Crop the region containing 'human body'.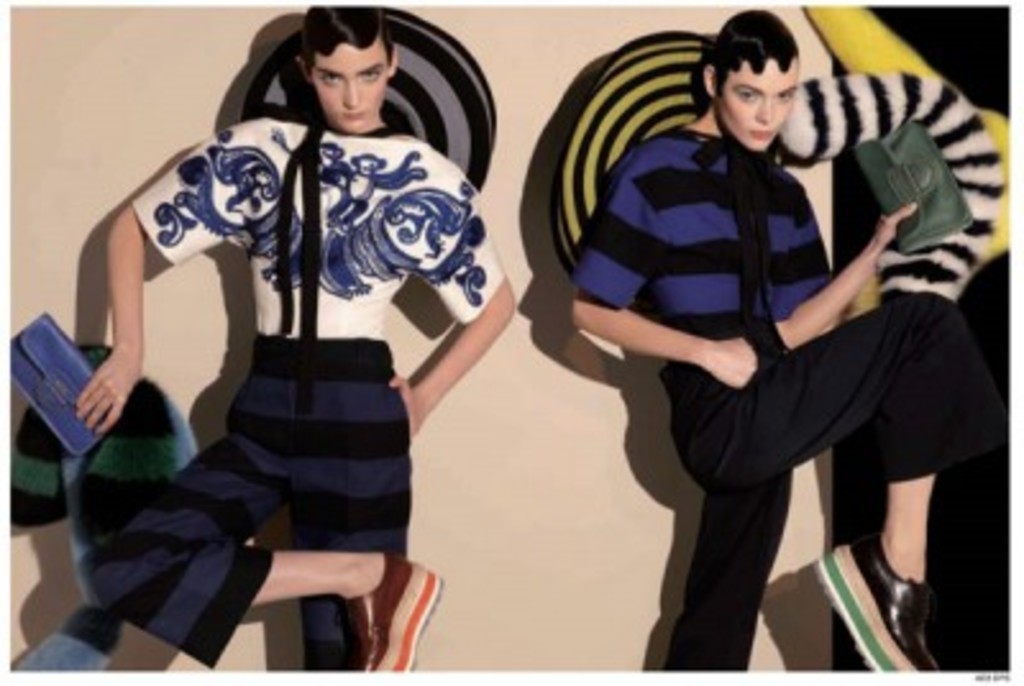
Crop region: detection(59, 0, 471, 676).
